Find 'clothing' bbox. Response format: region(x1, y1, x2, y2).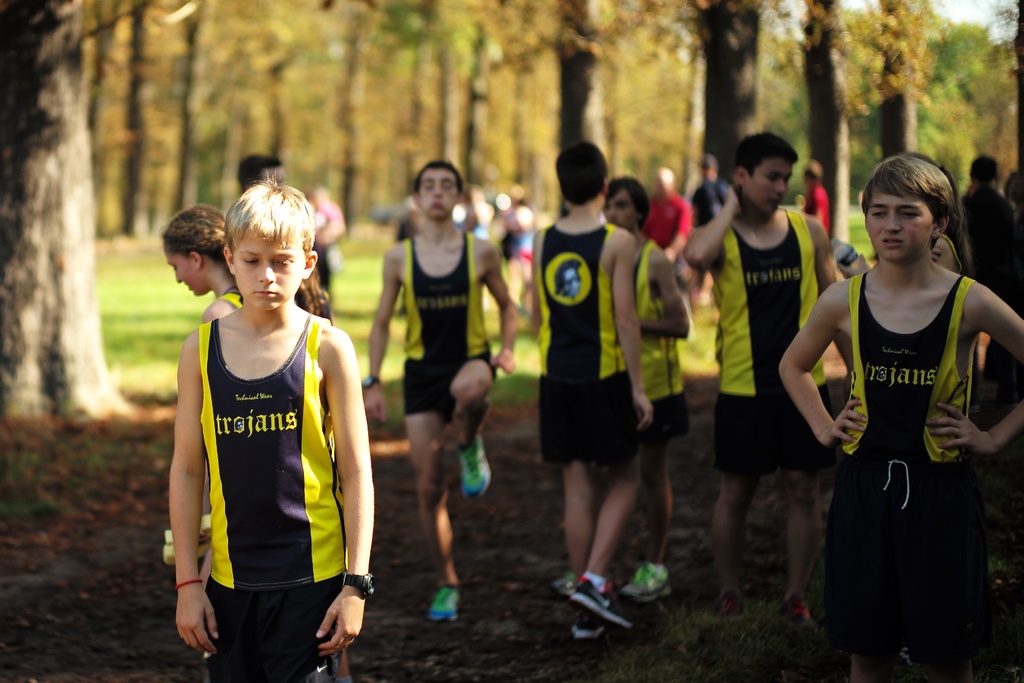
region(814, 267, 995, 652).
